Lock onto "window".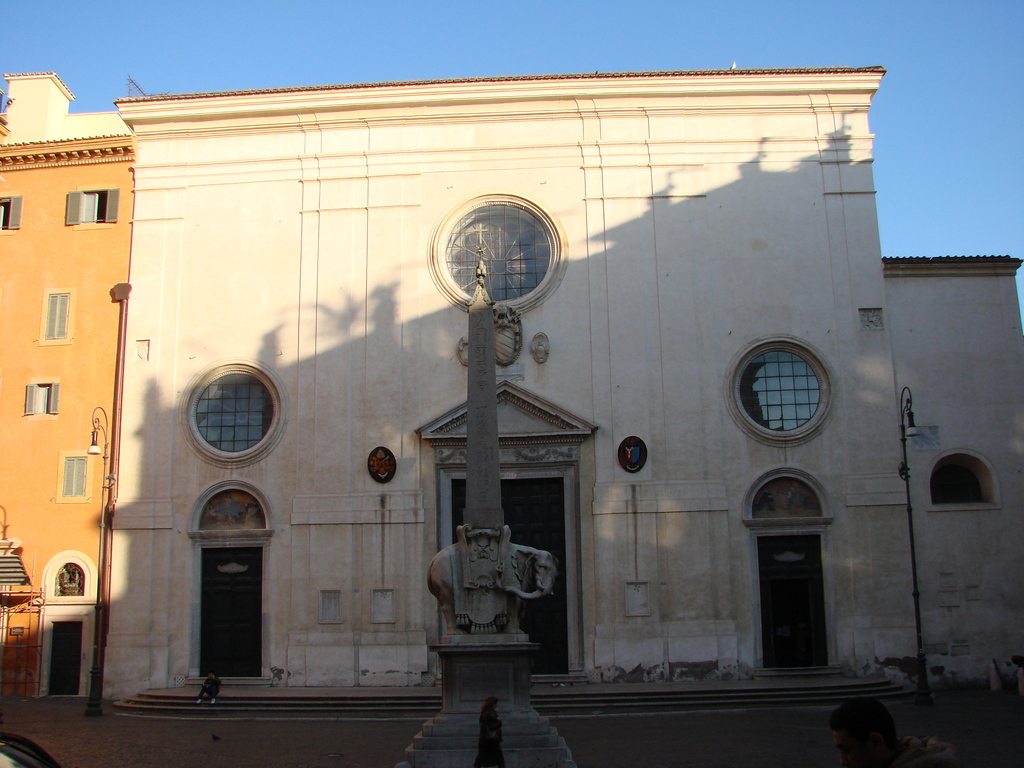
Locked: <region>0, 193, 25, 236</region>.
